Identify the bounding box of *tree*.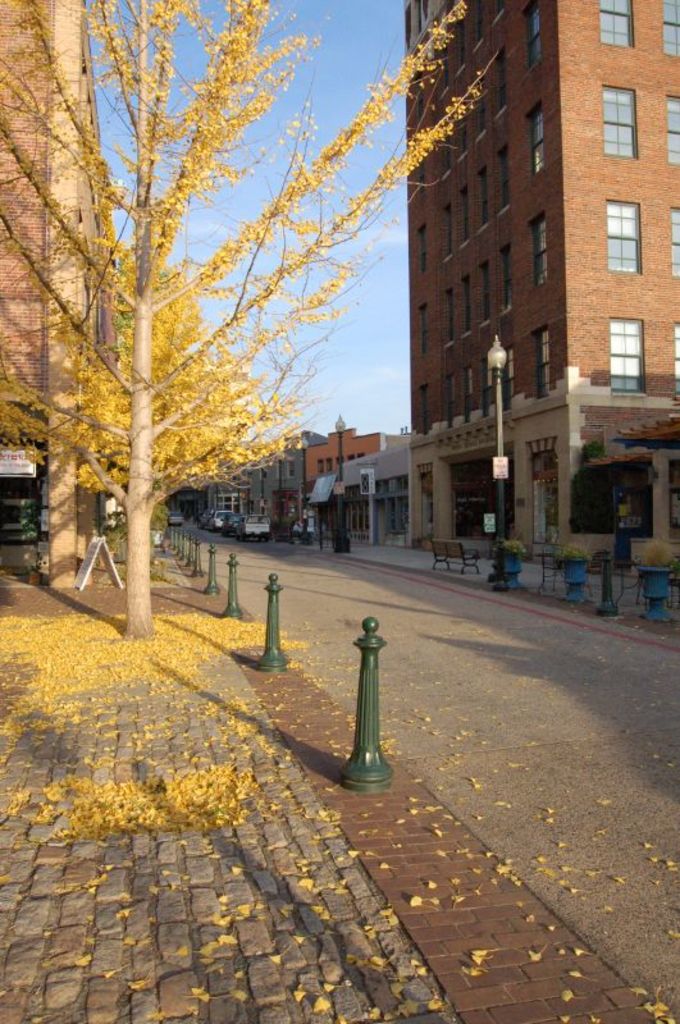
Rect(0, 0, 499, 645).
